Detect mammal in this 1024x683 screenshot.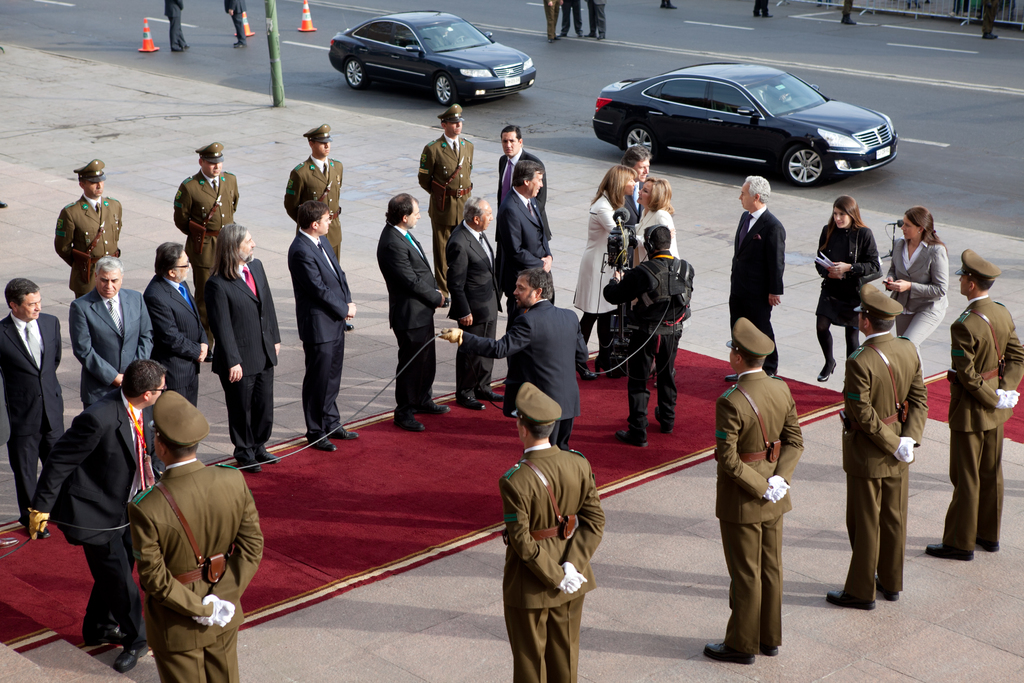
Detection: {"x1": 216, "y1": 224, "x2": 280, "y2": 473}.
